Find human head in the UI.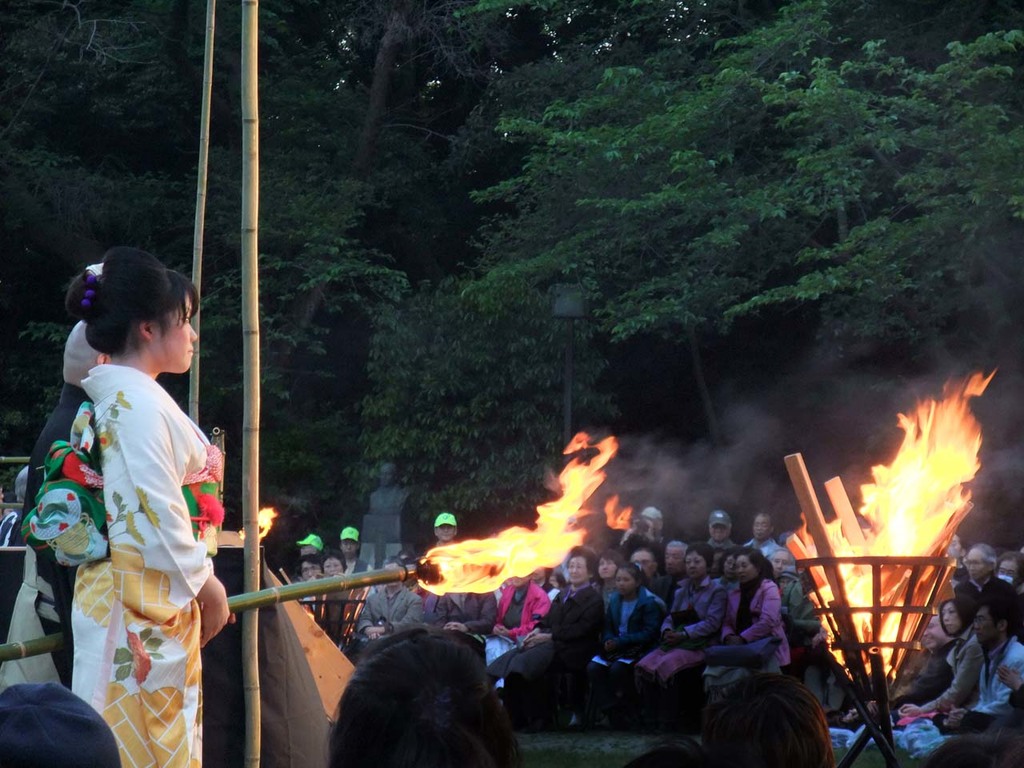
UI element at [left=701, top=682, right=841, bottom=767].
